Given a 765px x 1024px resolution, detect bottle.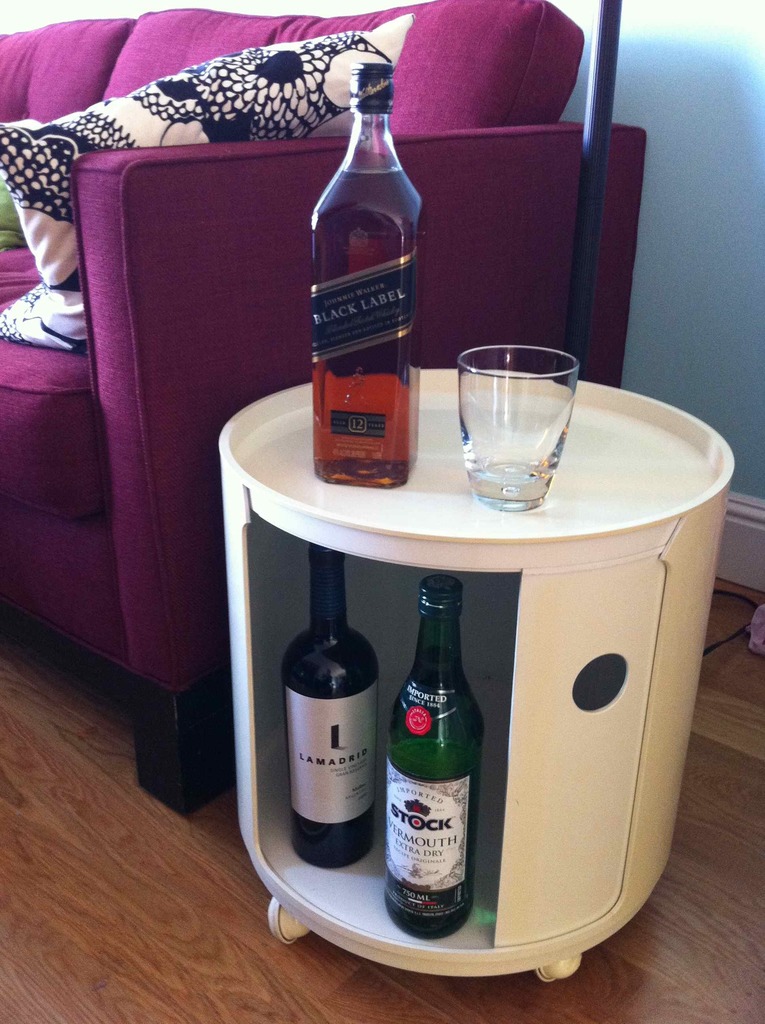
crop(376, 572, 486, 950).
